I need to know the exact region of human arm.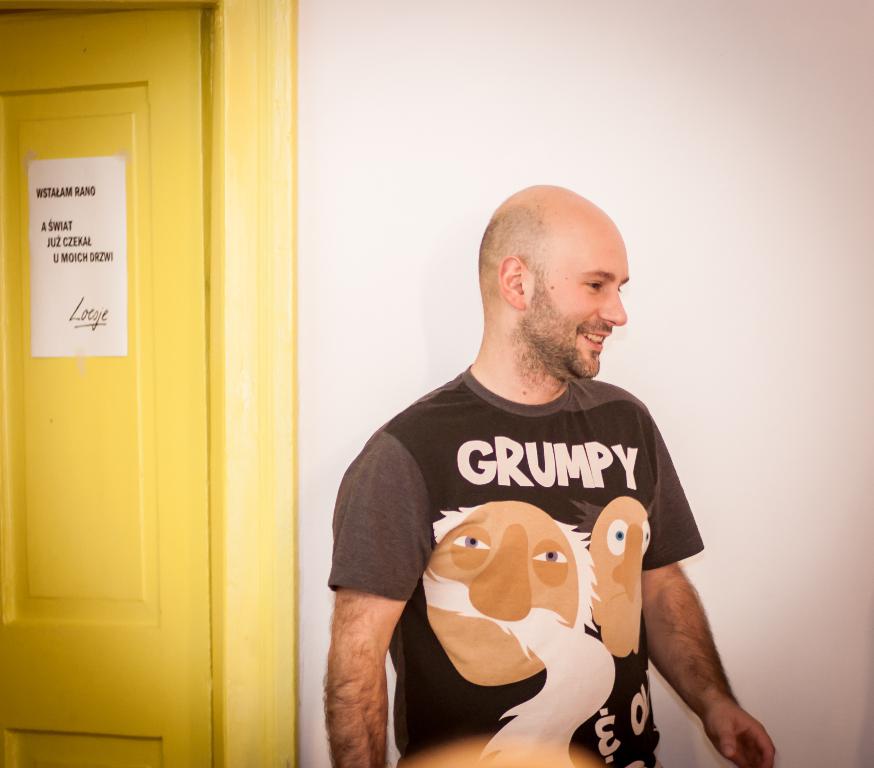
Region: left=315, top=426, right=434, bottom=767.
